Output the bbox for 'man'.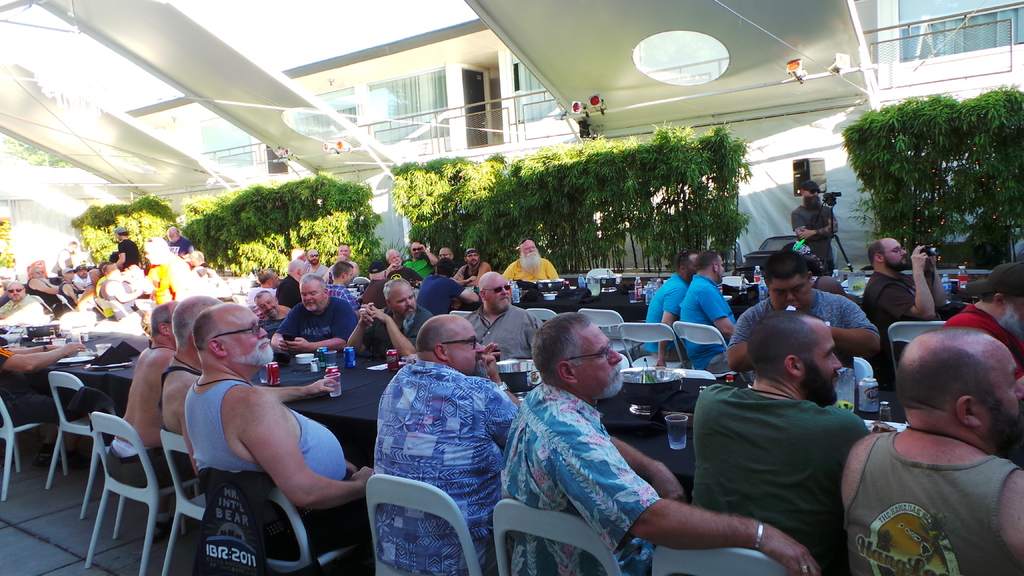
[left=678, top=248, right=739, bottom=369].
